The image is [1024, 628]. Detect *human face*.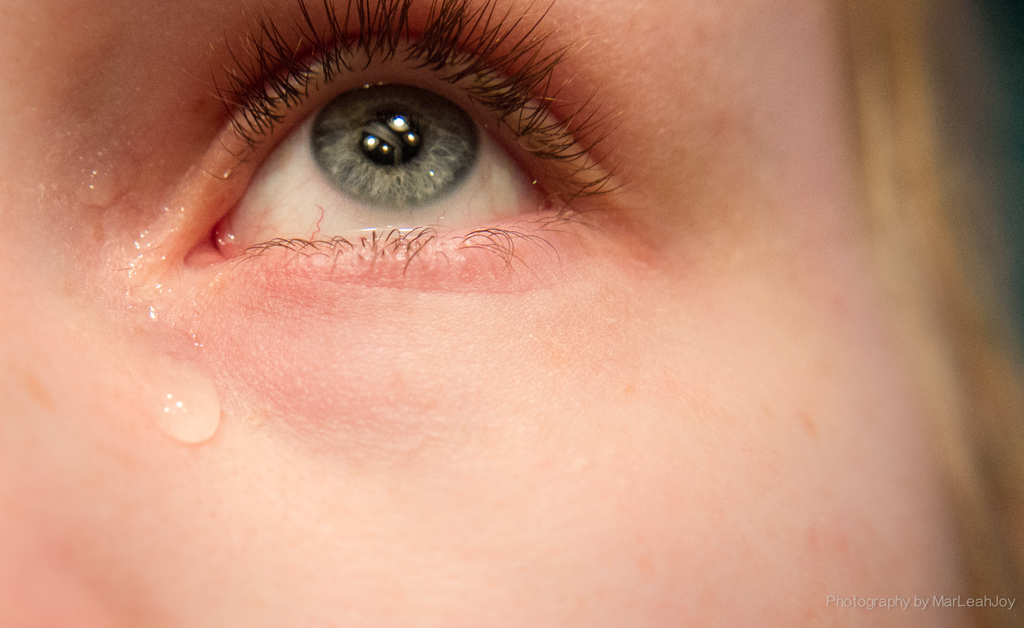
Detection: {"left": 0, "top": 0, "right": 1023, "bottom": 627}.
